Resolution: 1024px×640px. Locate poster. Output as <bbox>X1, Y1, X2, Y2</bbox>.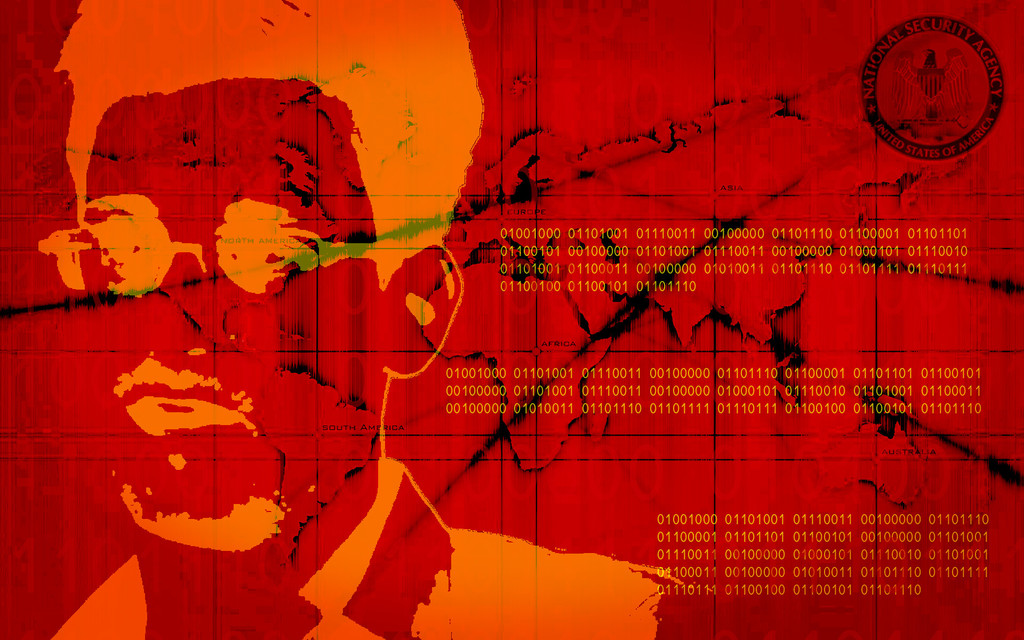
<bbox>0, 0, 1023, 639</bbox>.
